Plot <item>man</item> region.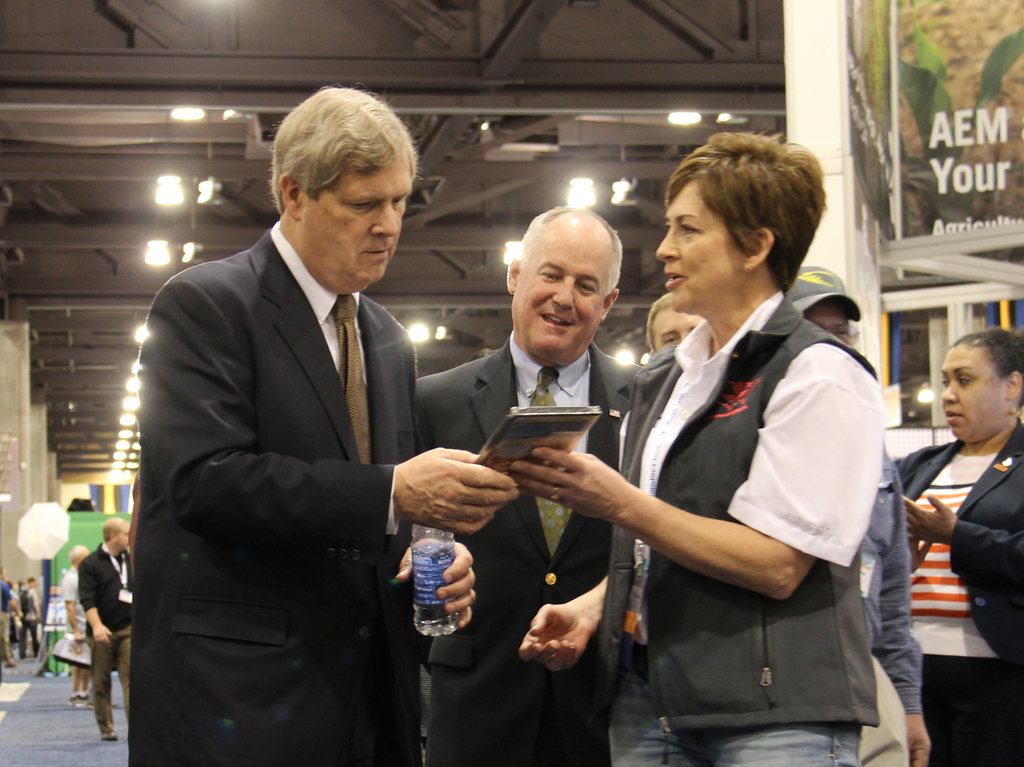
Plotted at detection(0, 567, 17, 664).
